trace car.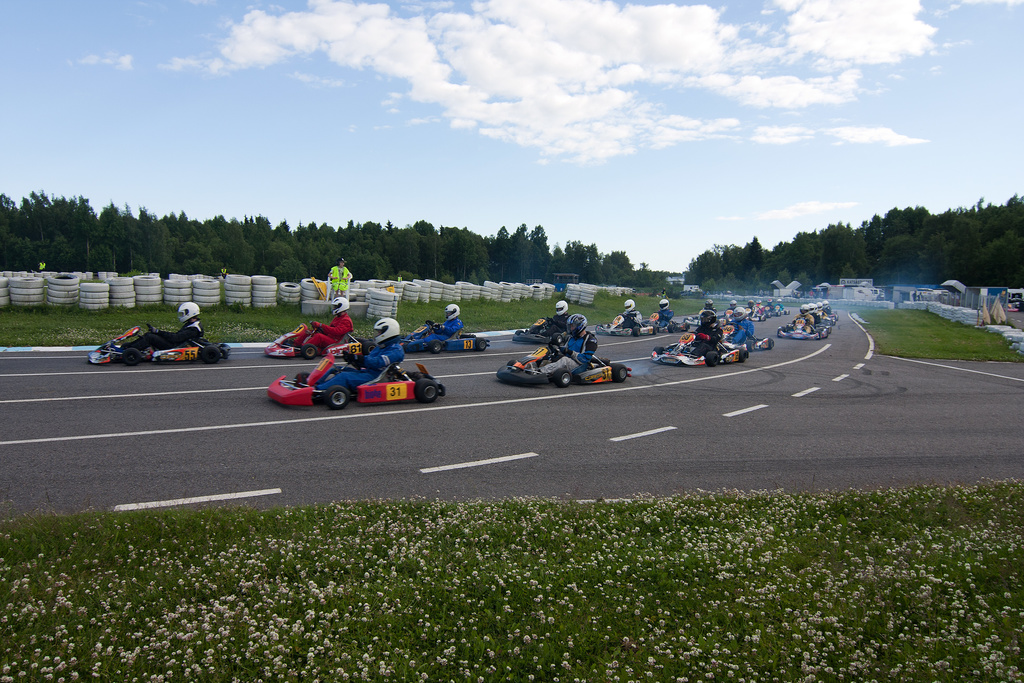
Traced to detection(257, 315, 359, 360).
